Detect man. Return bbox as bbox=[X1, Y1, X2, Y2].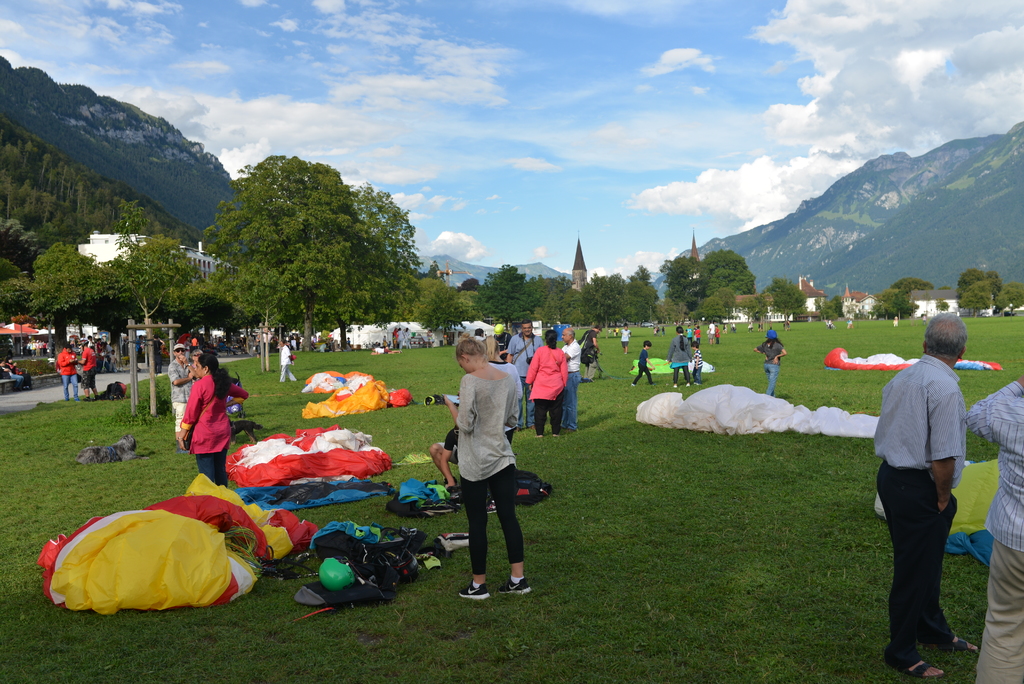
bbox=[492, 323, 512, 358].
